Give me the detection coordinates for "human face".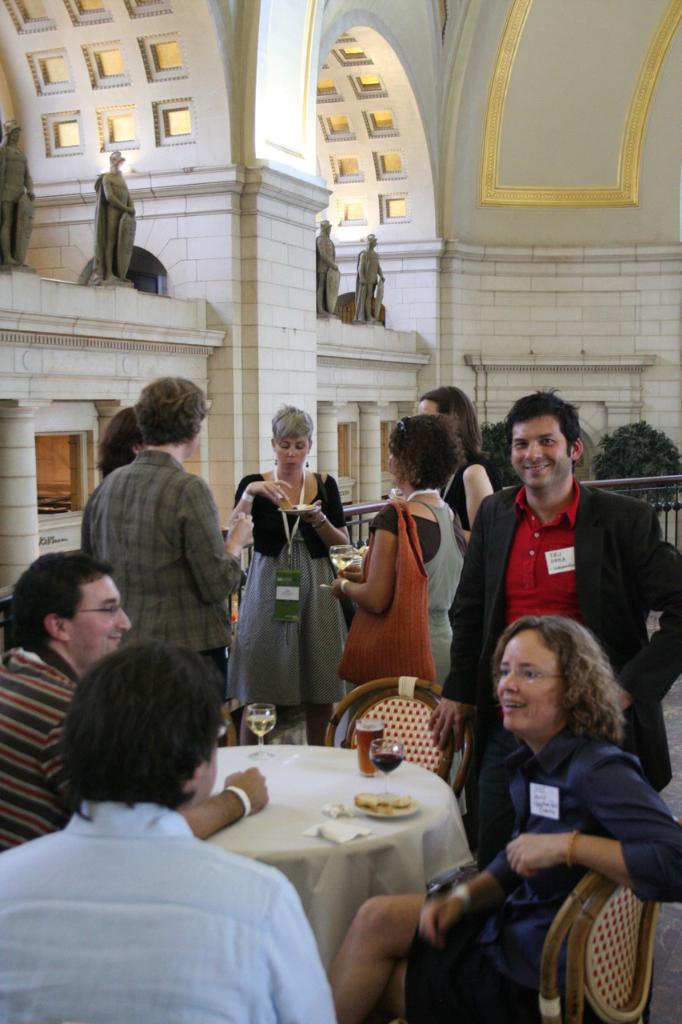
left=387, top=452, right=408, bottom=487.
